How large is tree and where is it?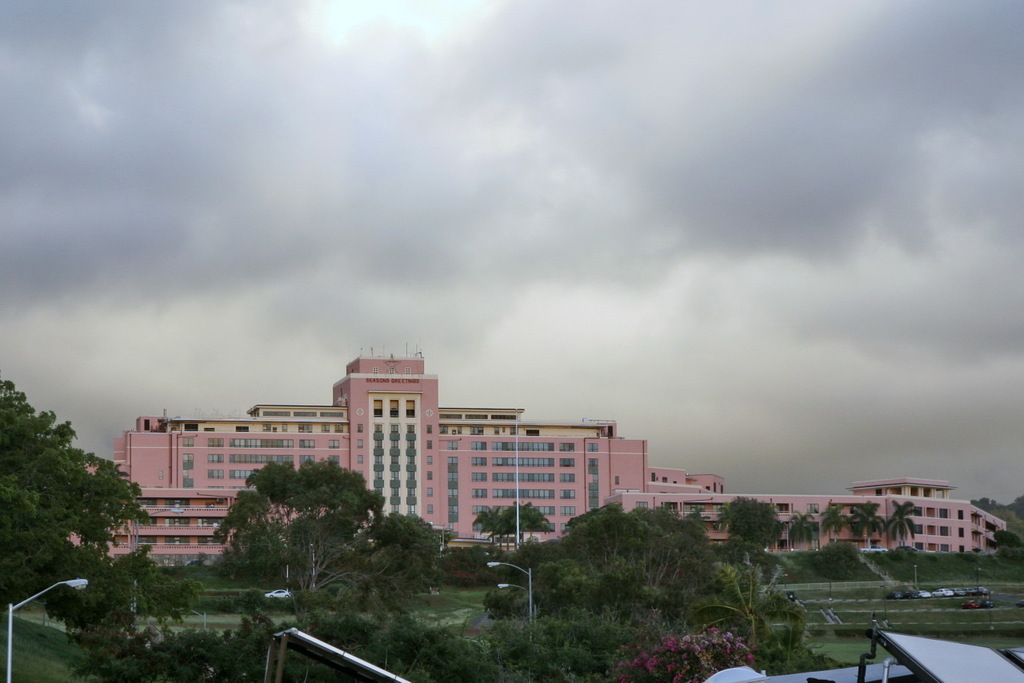
Bounding box: [12, 419, 169, 573].
